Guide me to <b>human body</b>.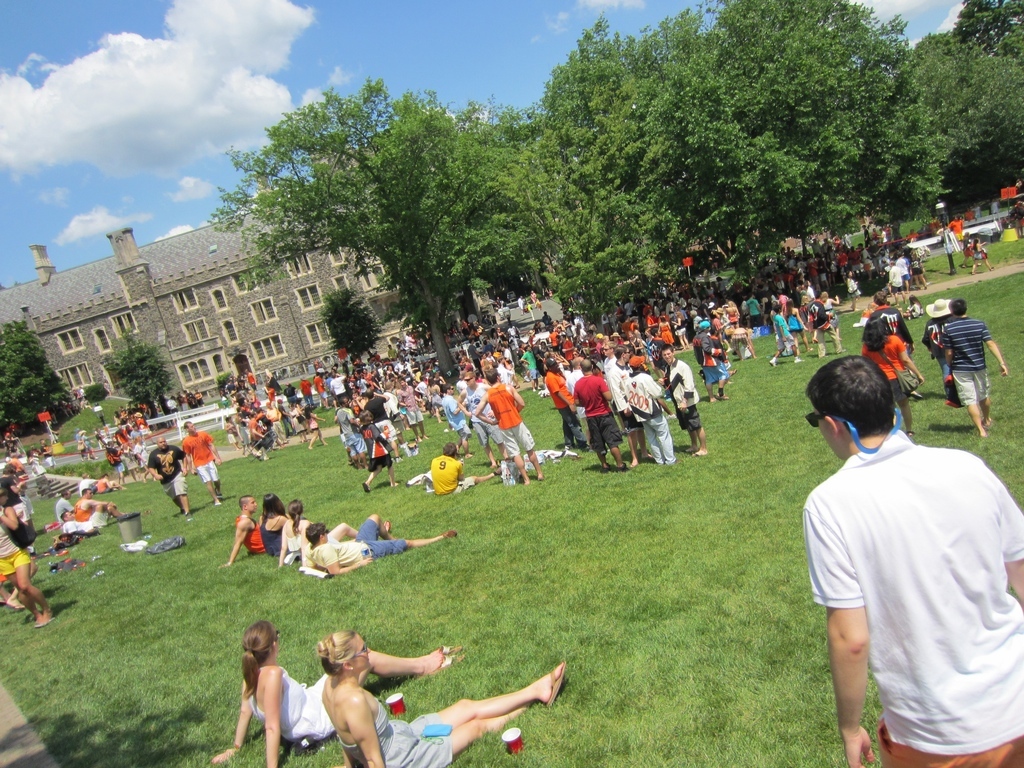
Guidance: 210:621:464:767.
